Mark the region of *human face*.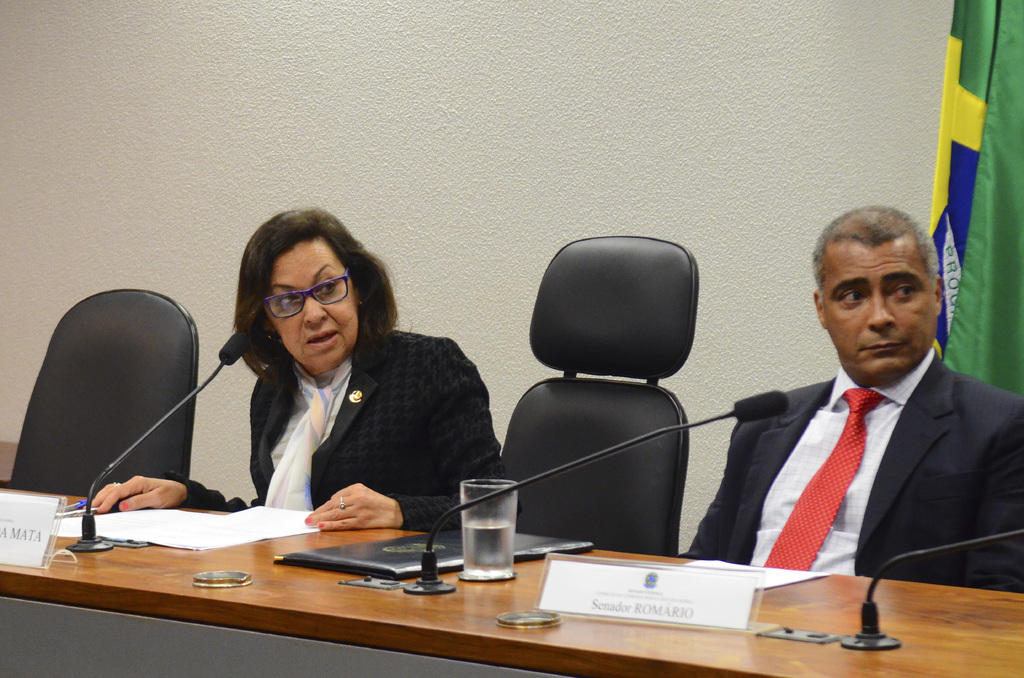
Region: locate(820, 227, 938, 385).
